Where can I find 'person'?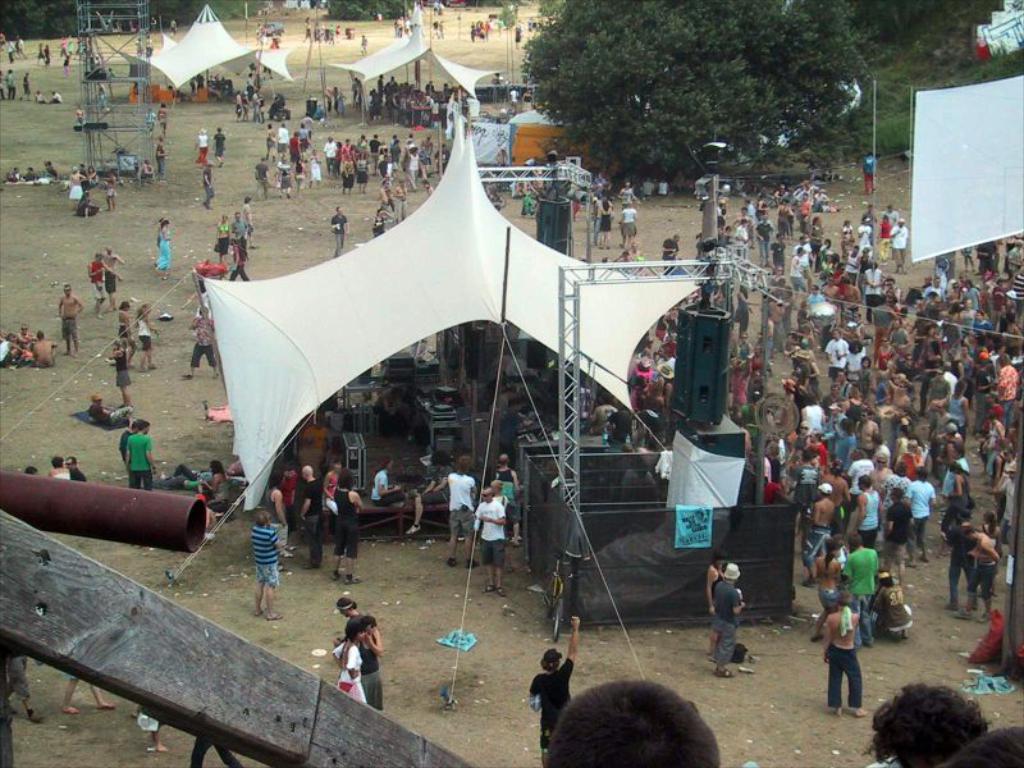
You can find it at {"left": 47, "top": 458, "right": 65, "bottom": 485}.
